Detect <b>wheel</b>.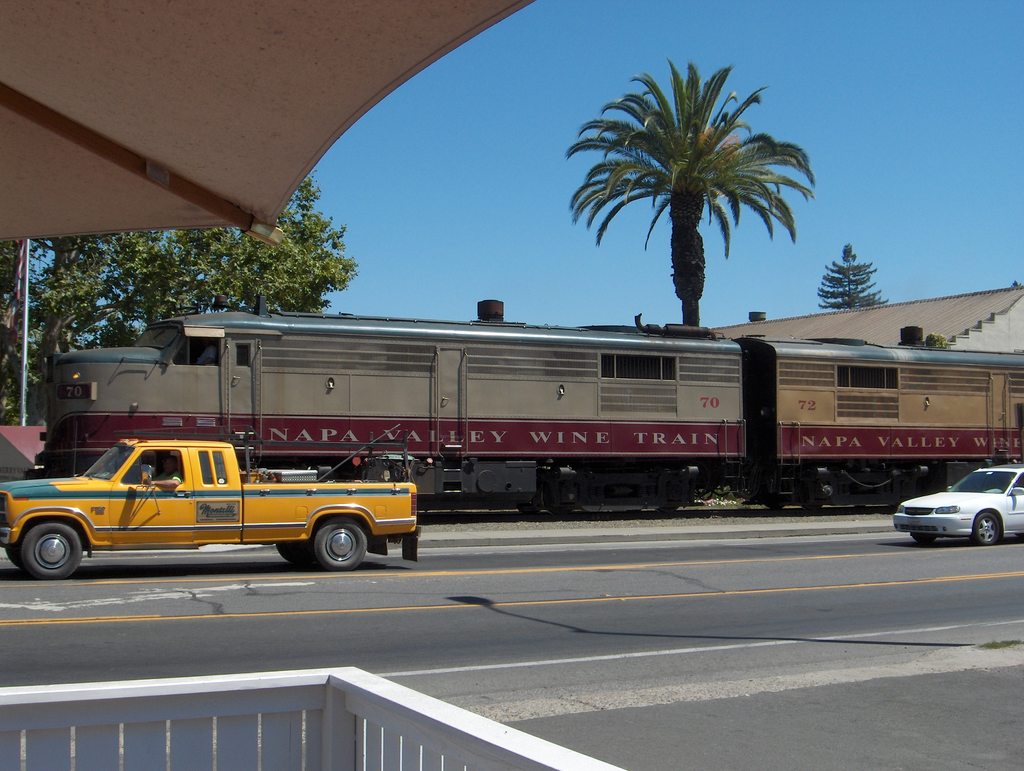
Detected at 310 517 367 565.
